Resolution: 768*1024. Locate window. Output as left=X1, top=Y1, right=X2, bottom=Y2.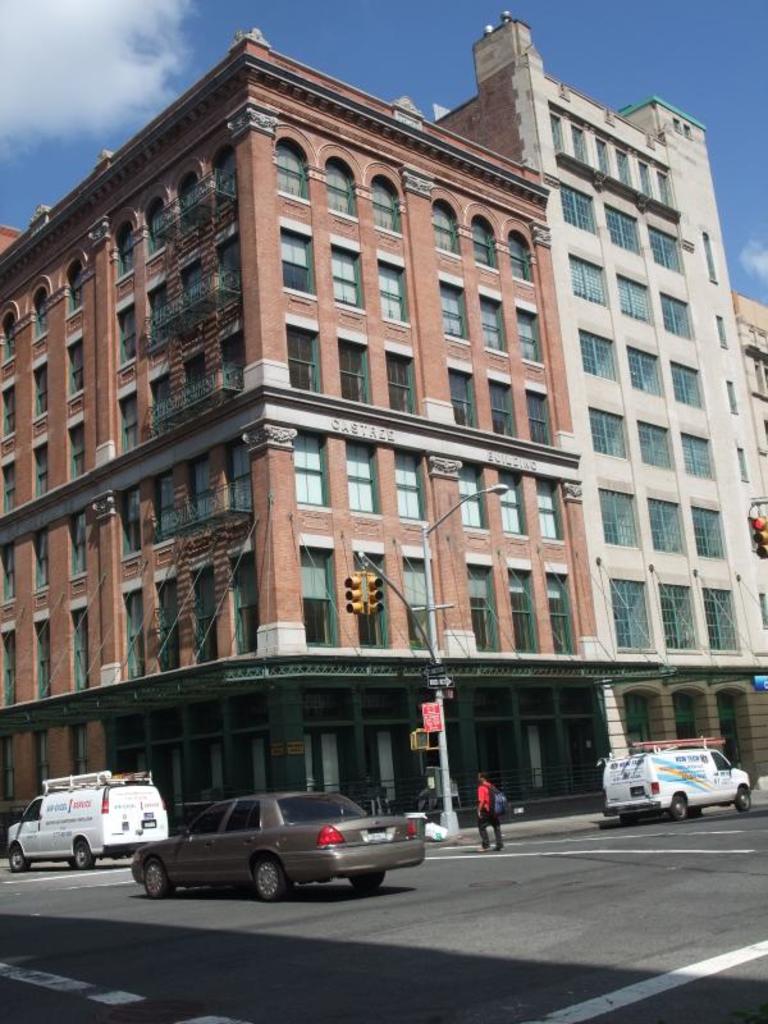
left=609, top=582, right=658, bottom=653.
